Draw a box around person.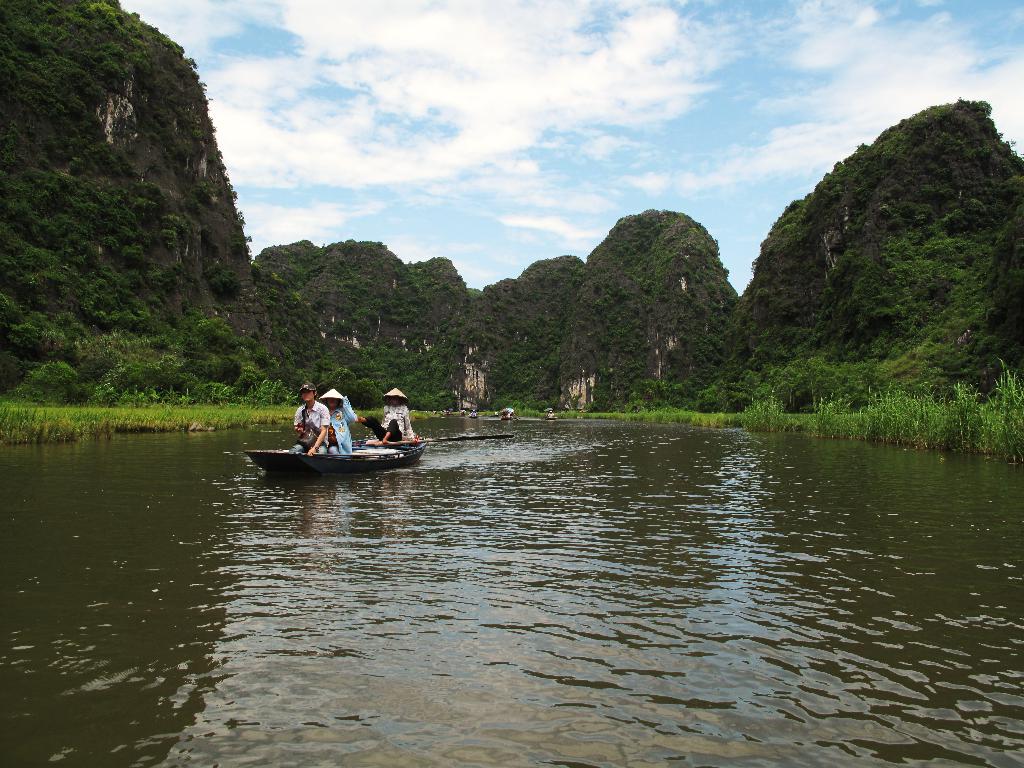
x1=359, y1=387, x2=412, y2=445.
